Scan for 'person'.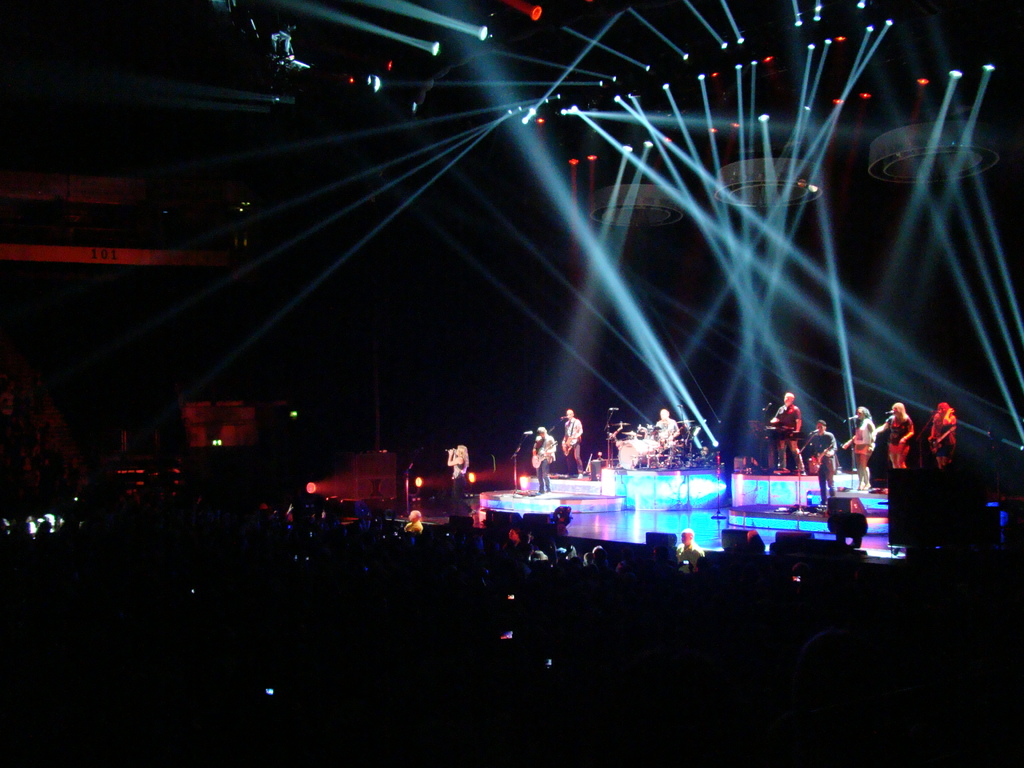
Scan result: <box>540,428,556,488</box>.
